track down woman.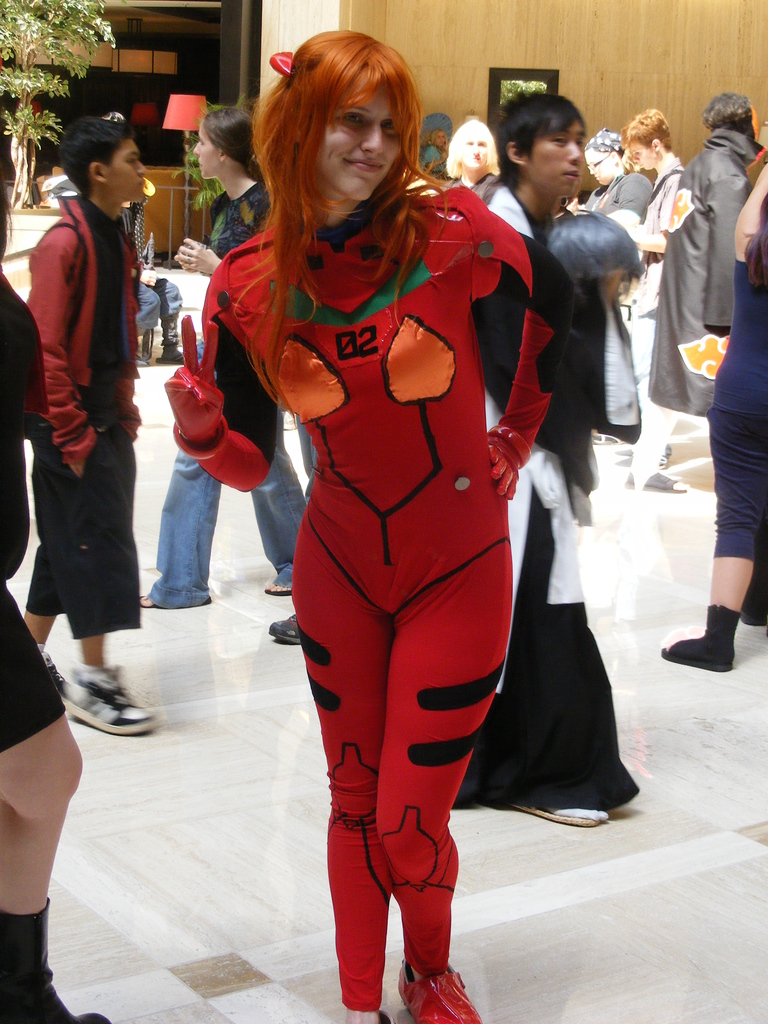
Tracked to region(445, 117, 500, 203).
